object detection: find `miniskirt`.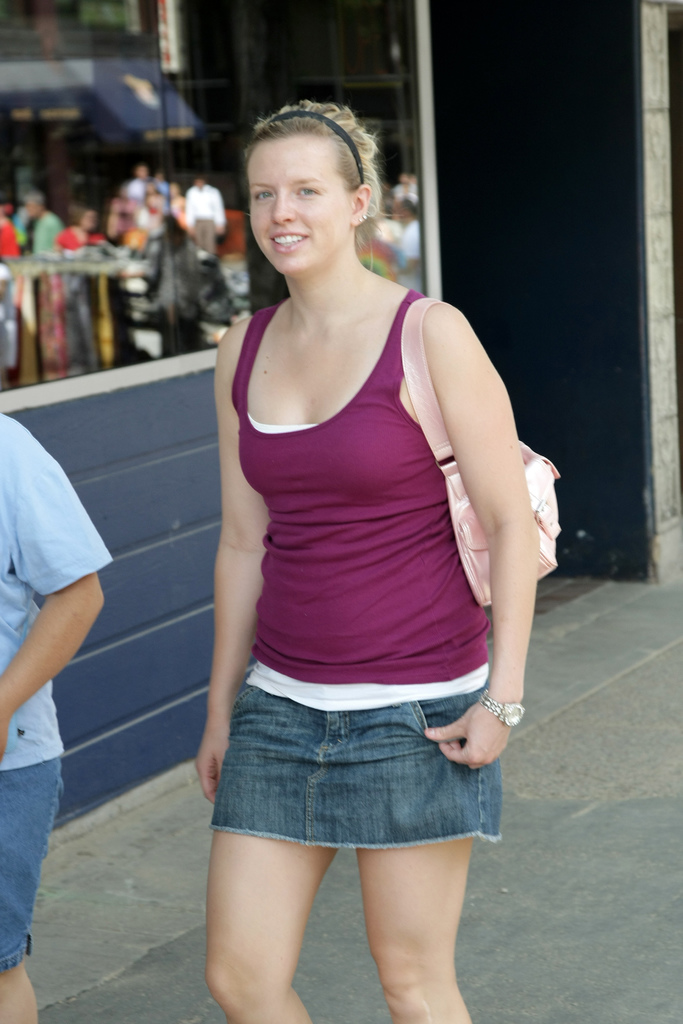
[left=210, top=685, right=505, bottom=847].
